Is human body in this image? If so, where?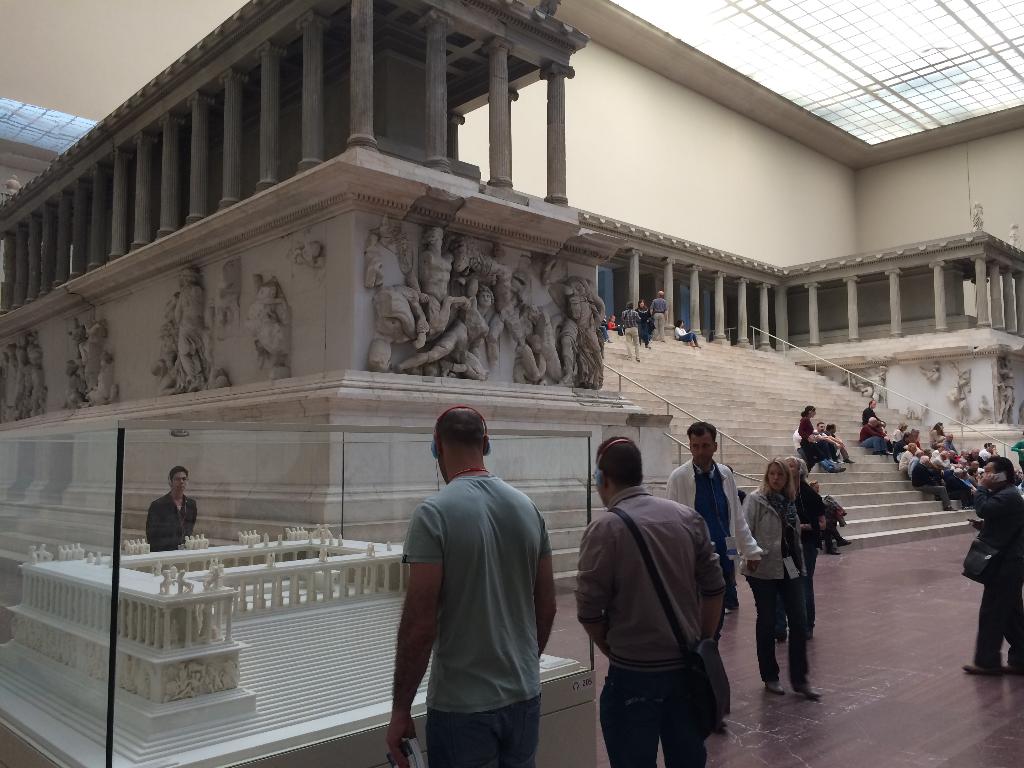
Yes, at x1=863, y1=399, x2=886, y2=420.
